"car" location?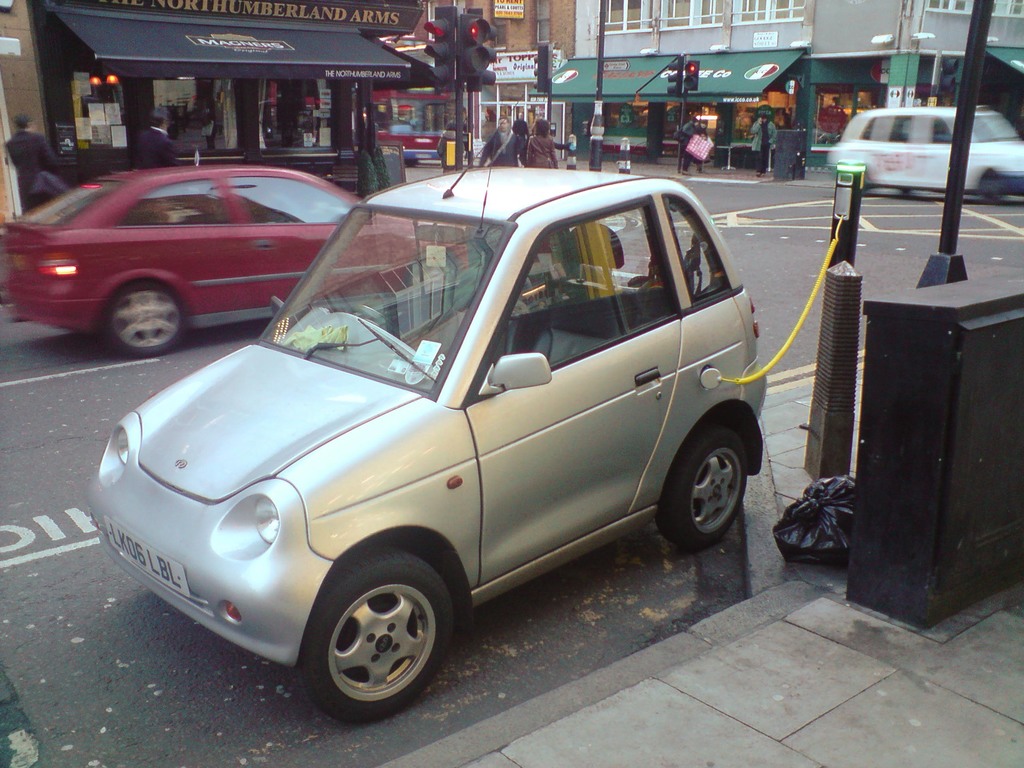
x1=824 y1=106 x2=1023 y2=207
